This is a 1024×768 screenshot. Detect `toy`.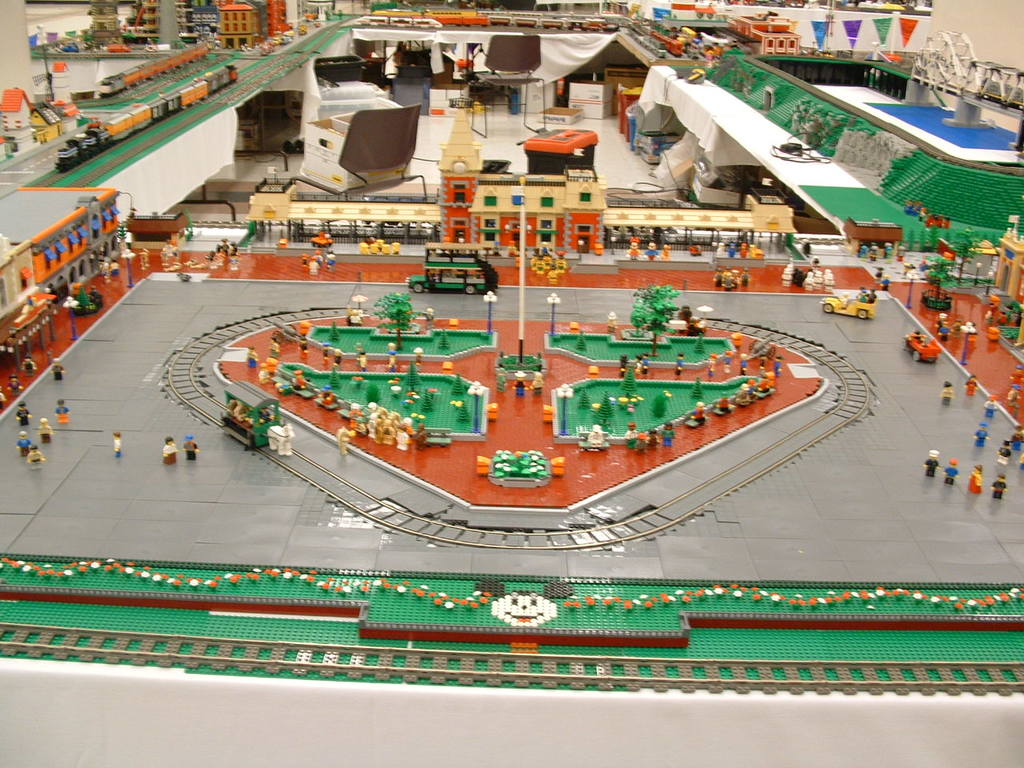
[left=357, top=399, right=403, bottom=449].
